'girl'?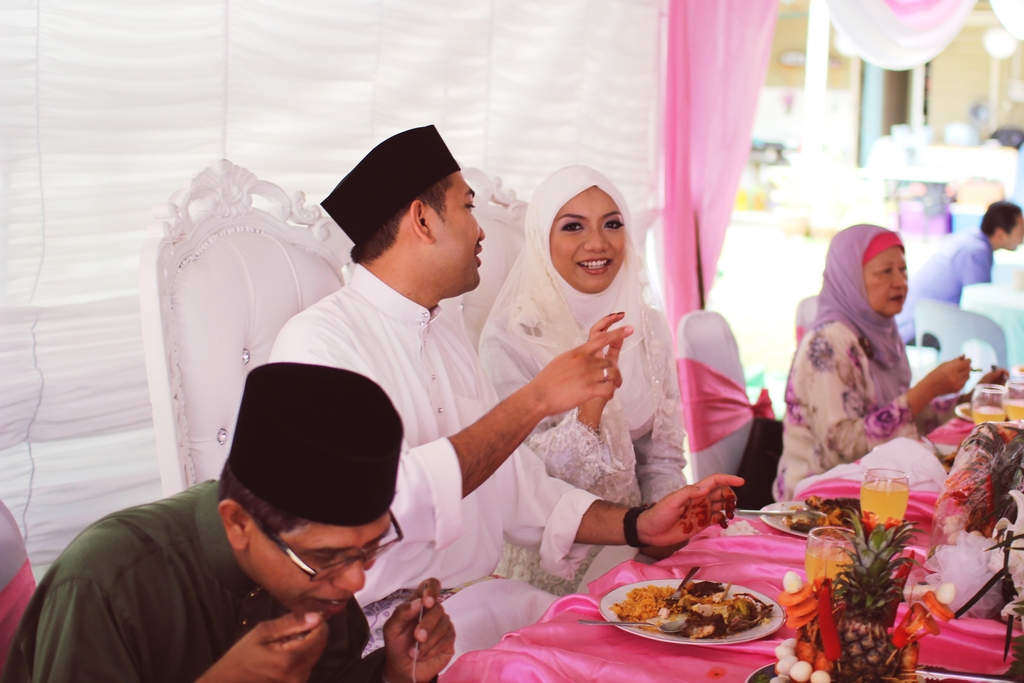
[x1=478, y1=168, x2=687, y2=599]
